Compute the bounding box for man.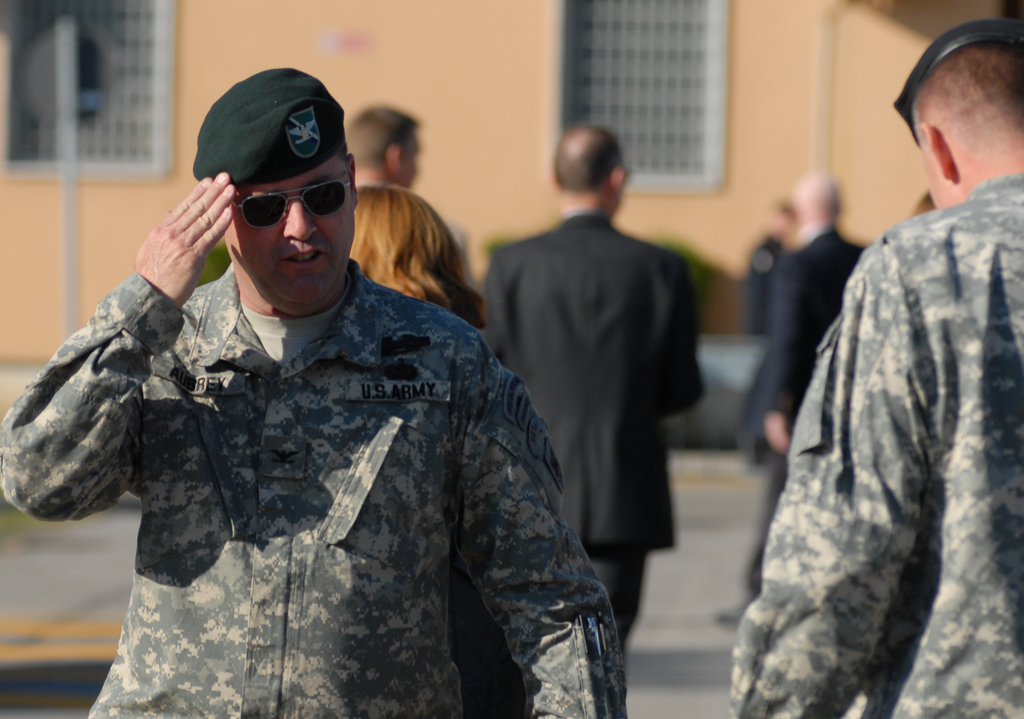
crop(719, 161, 869, 626).
